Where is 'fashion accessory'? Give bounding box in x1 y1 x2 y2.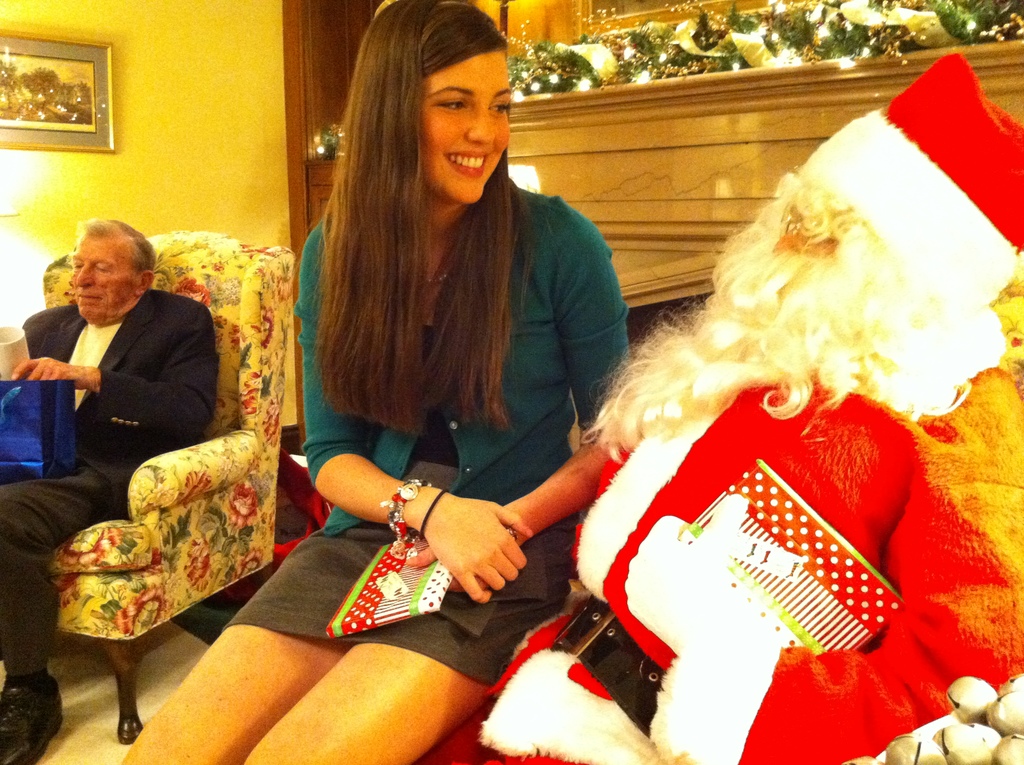
552 593 666 736.
